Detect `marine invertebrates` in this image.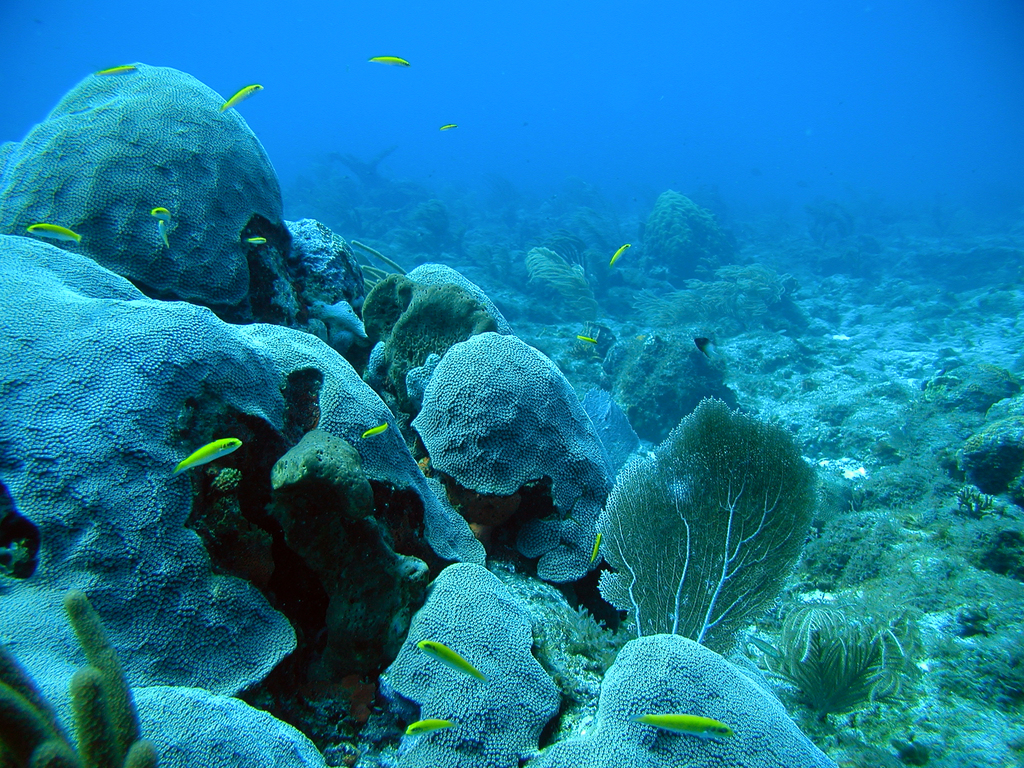
Detection: 107,677,324,767.
